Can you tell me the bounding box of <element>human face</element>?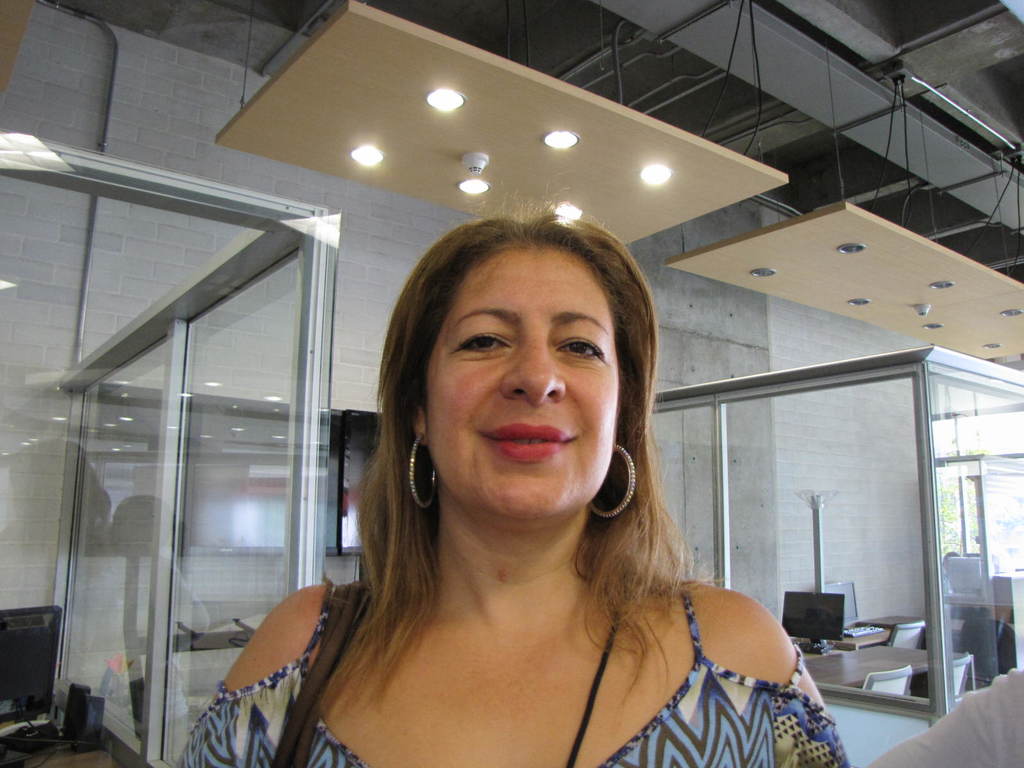
<region>427, 244, 619, 522</region>.
